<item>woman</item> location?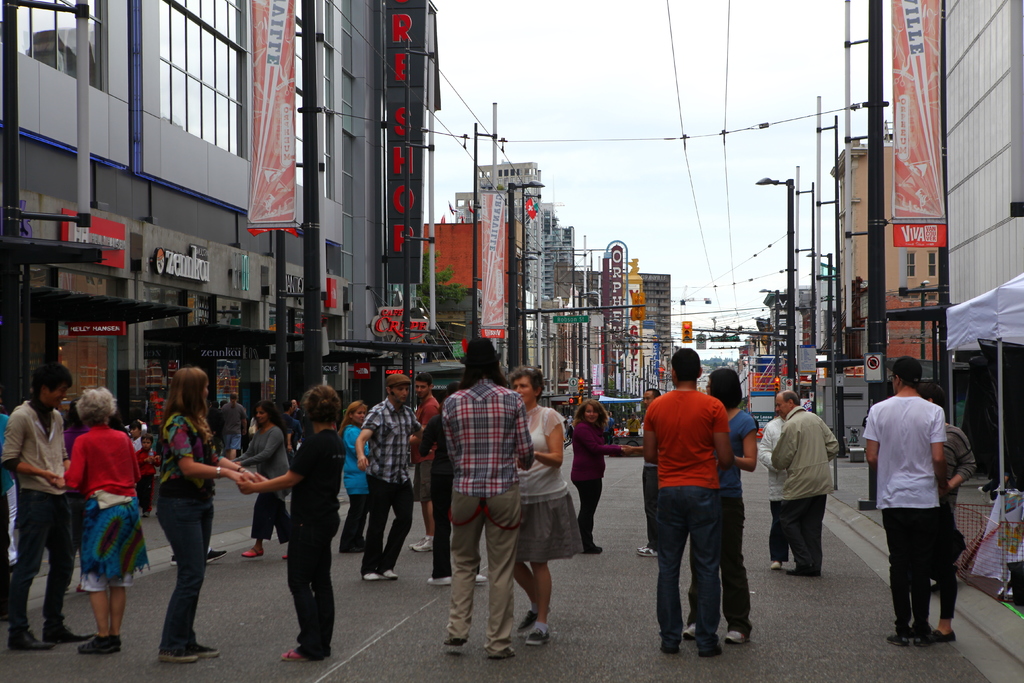
(left=682, top=366, right=758, bottom=647)
